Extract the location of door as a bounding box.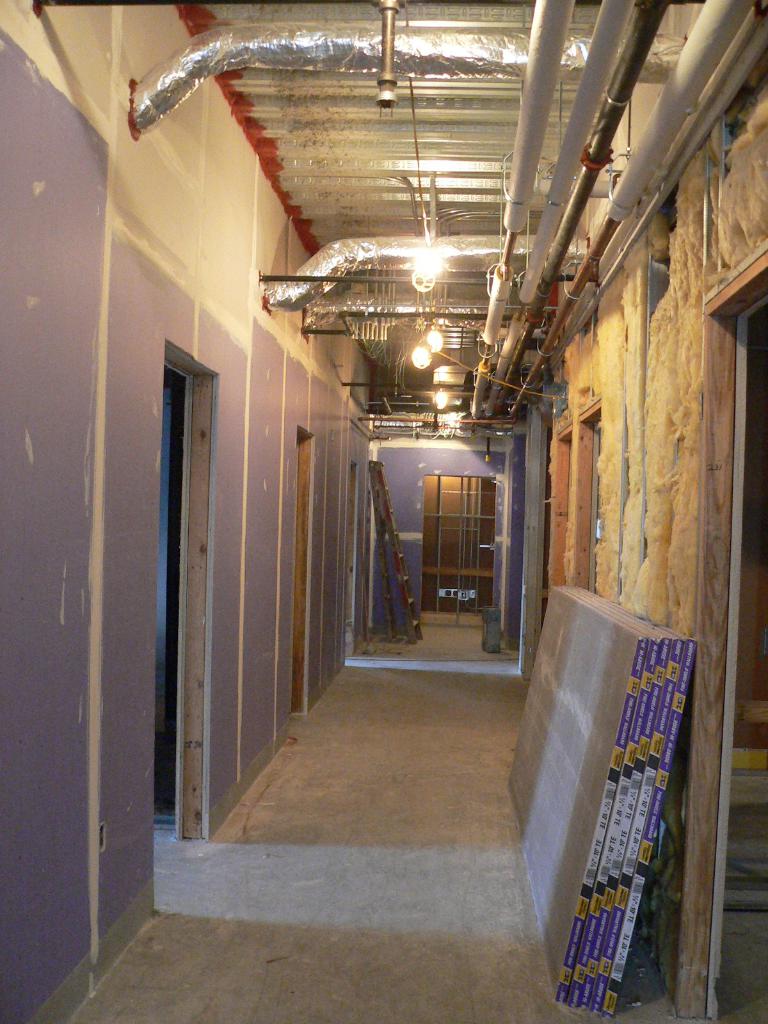
423, 470, 492, 620.
